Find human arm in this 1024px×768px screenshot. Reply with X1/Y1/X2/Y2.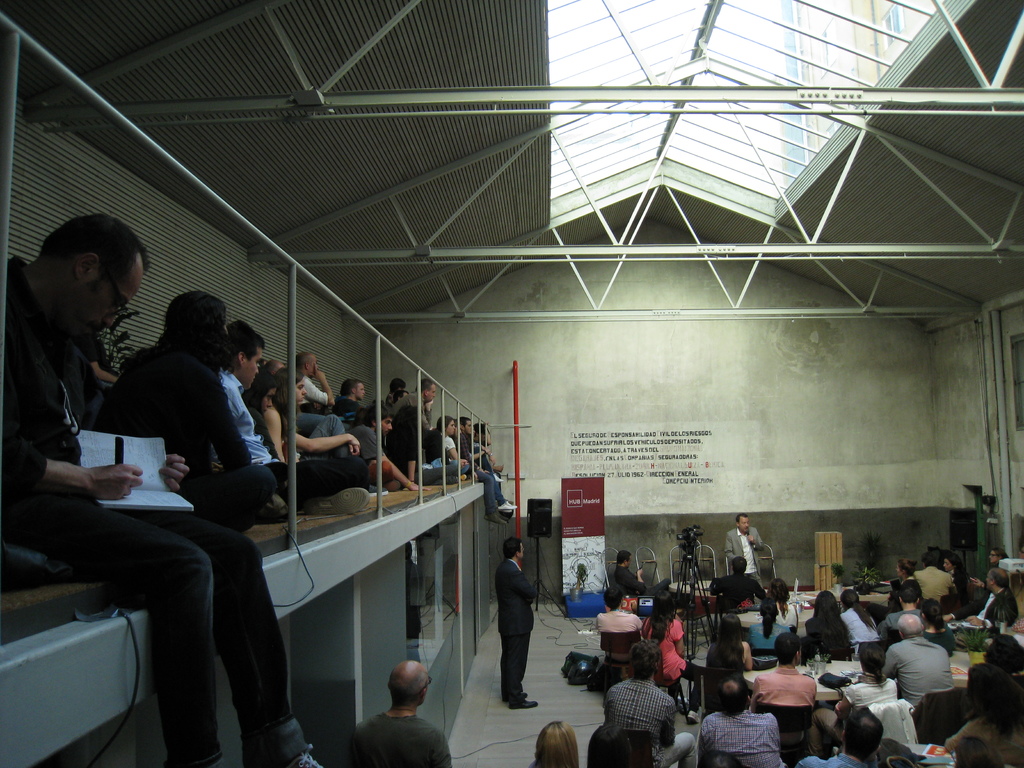
461/436/485/462.
